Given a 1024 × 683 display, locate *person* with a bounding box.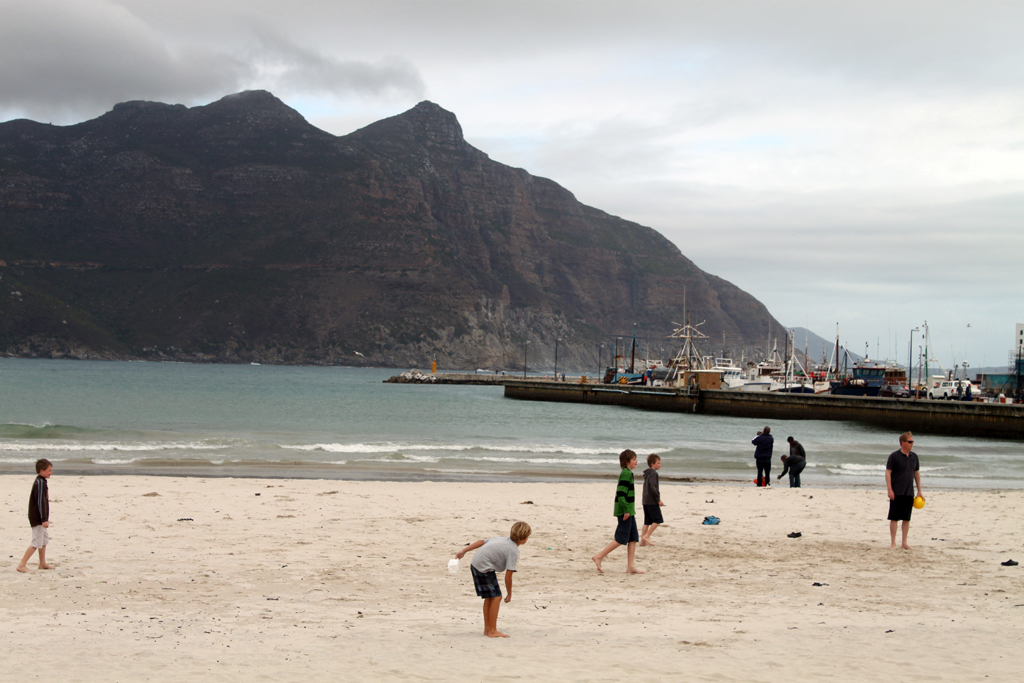
Located: [15,455,52,574].
